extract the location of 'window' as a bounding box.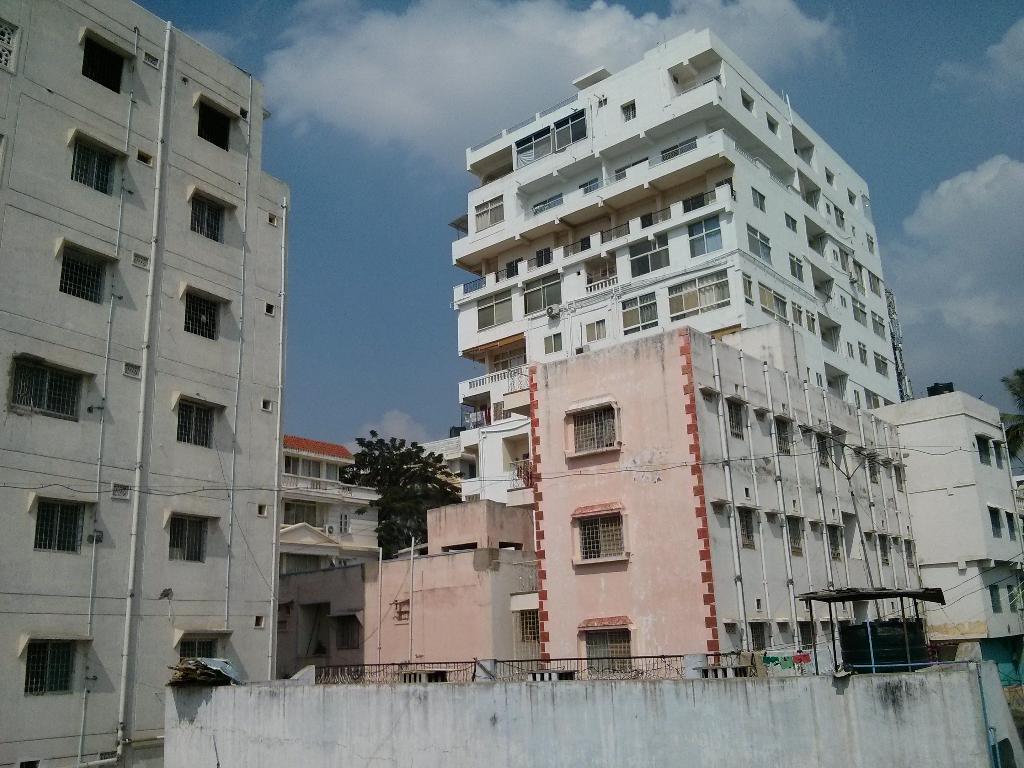
(left=196, top=99, right=230, bottom=159).
